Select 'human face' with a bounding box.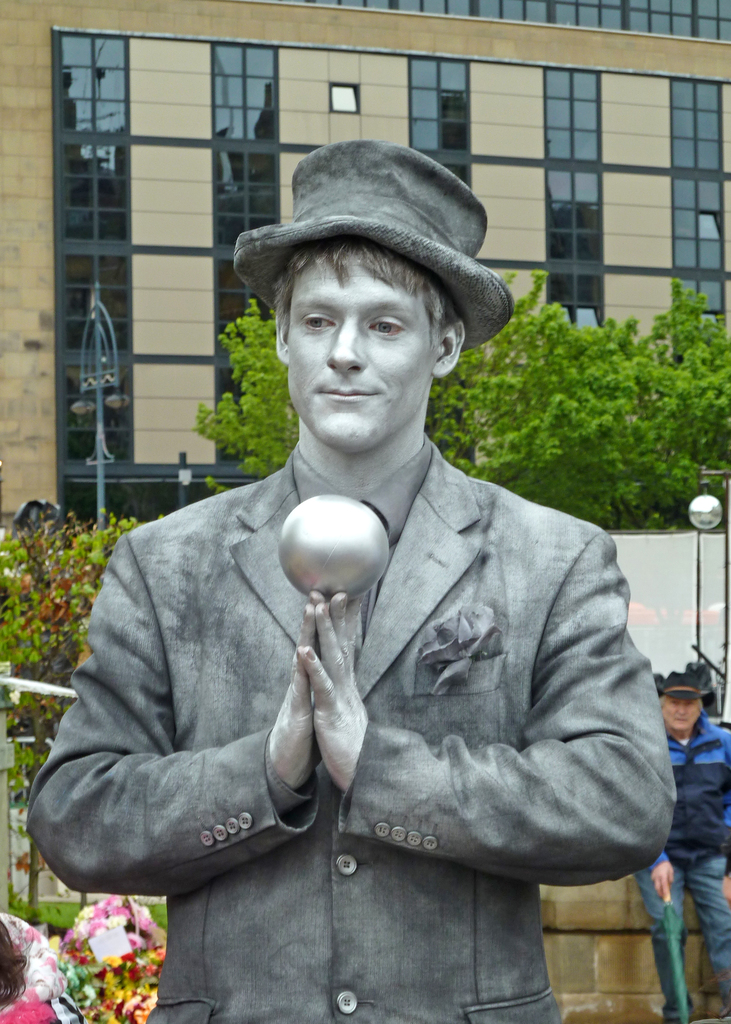
rect(282, 255, 440, 438).
